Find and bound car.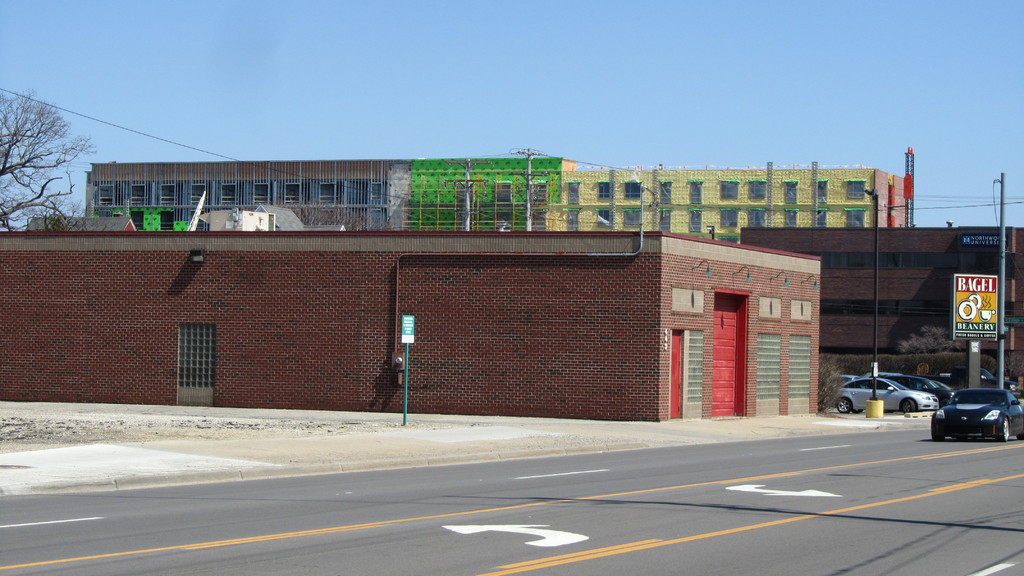
Bound: [left=829, top=378, right=941, bottom=413].
